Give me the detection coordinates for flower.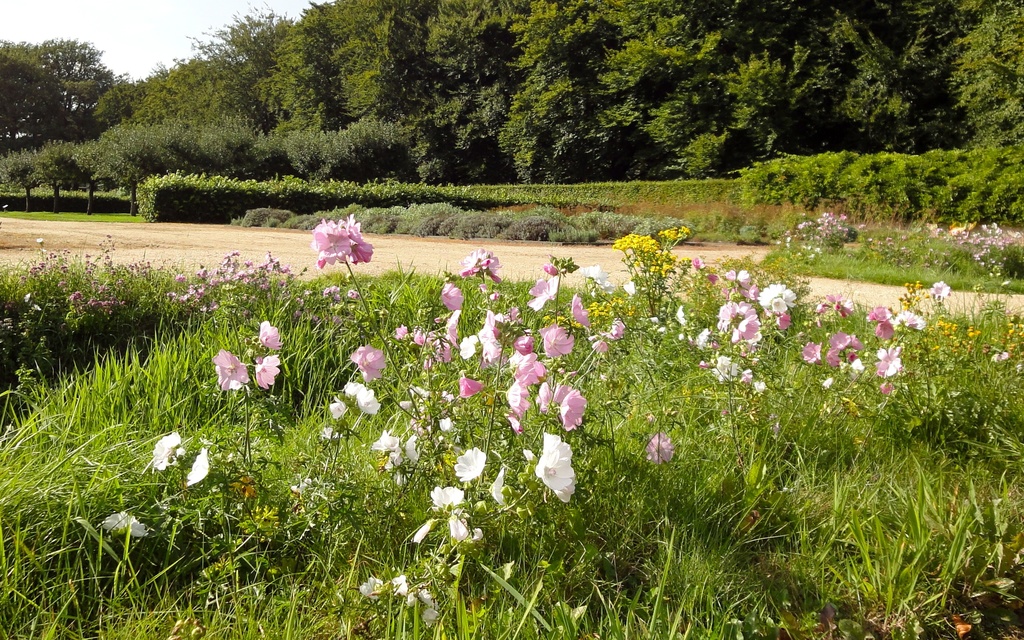
x1=305 y1=213 x2=367 y2=270.
